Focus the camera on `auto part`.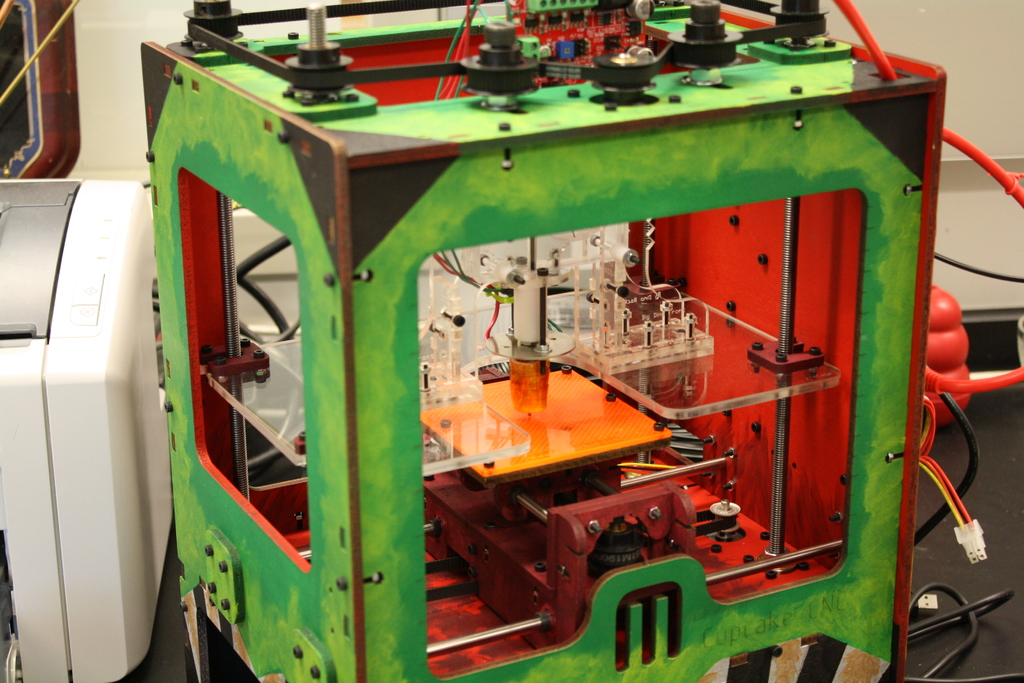
Focus region: x1=144 y1=0 x2=1023 y2=682.
